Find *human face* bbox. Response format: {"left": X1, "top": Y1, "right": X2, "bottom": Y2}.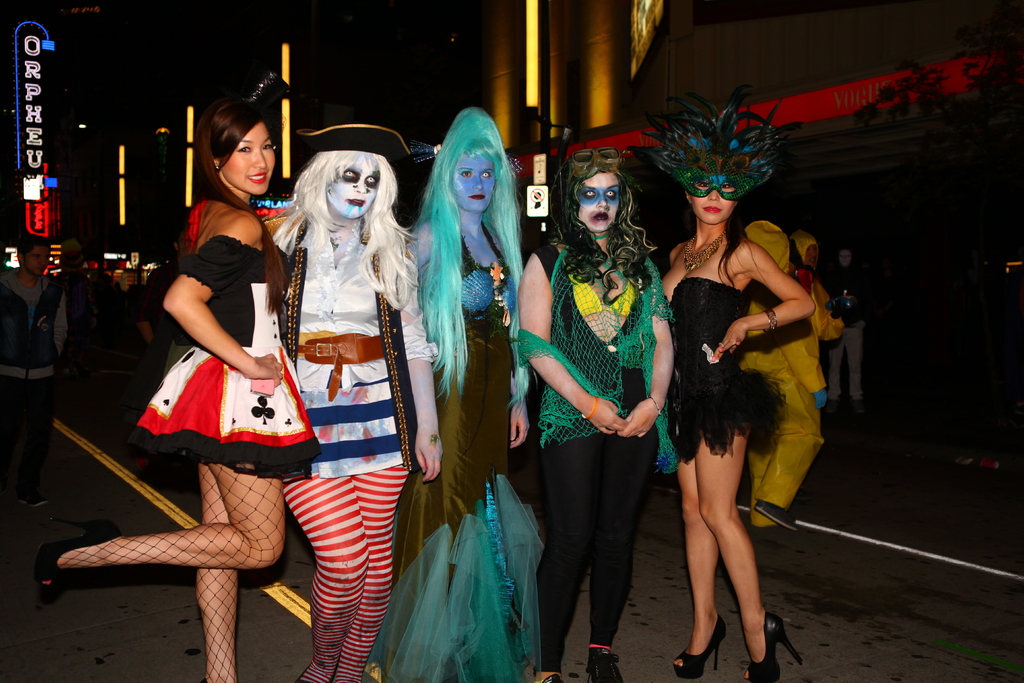
{"left": 330, "top": 157, "right": 372, "bottom": 217}.
